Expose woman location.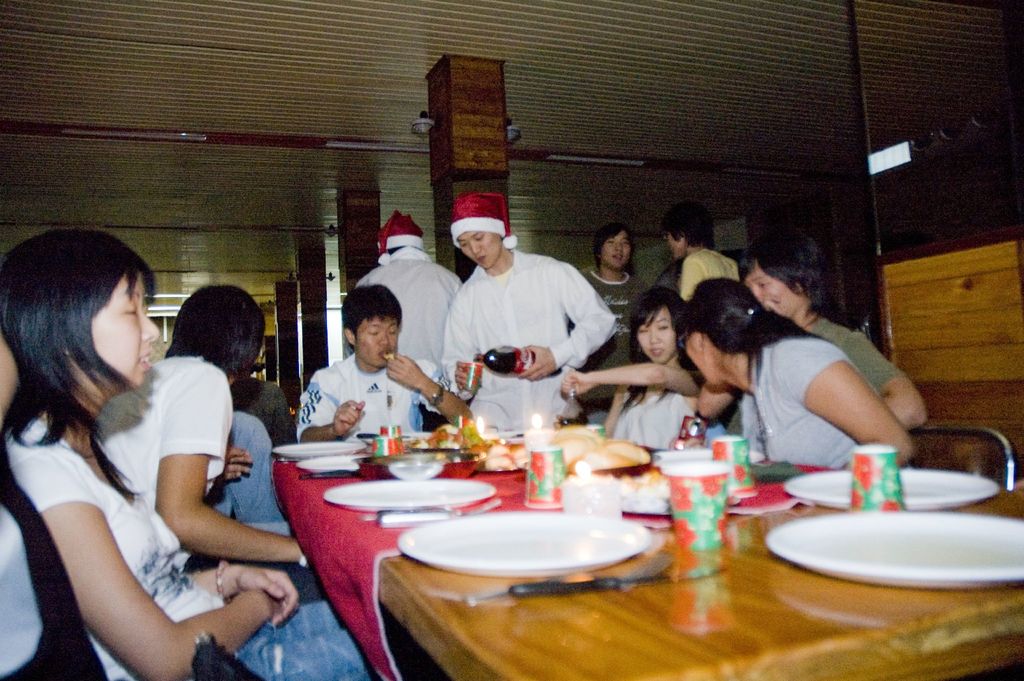
Exposed at [x1=557, y1=283, x2=697, y2=447].
